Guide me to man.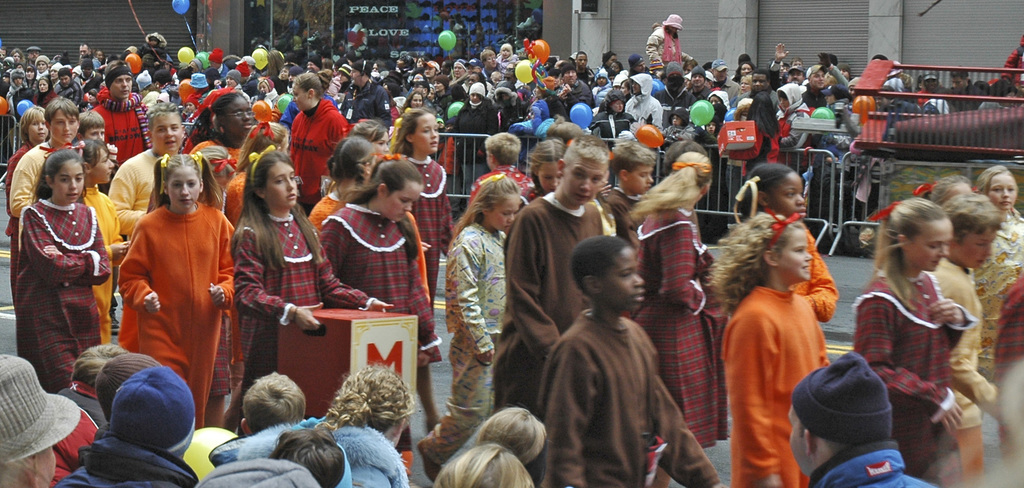
Guidance: pyautogui.locateOnScreen(75, 40, 103, 71).
